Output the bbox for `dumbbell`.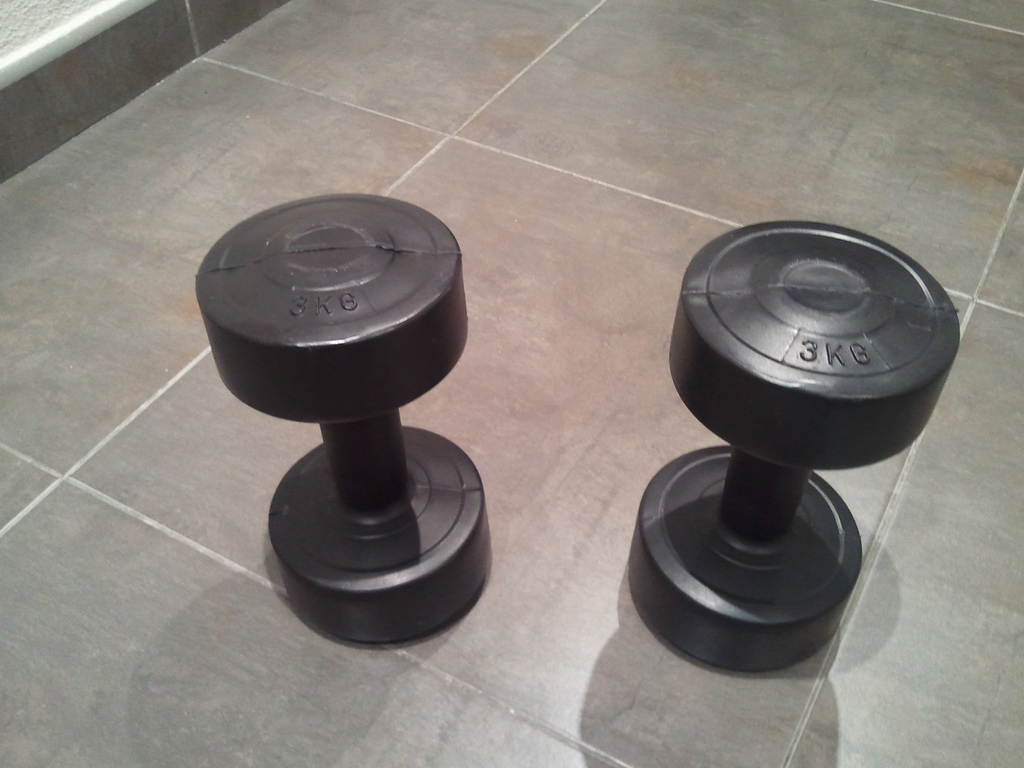
{"x1": 626, "y1": 220, "x2": 962, "y2": 676}.
